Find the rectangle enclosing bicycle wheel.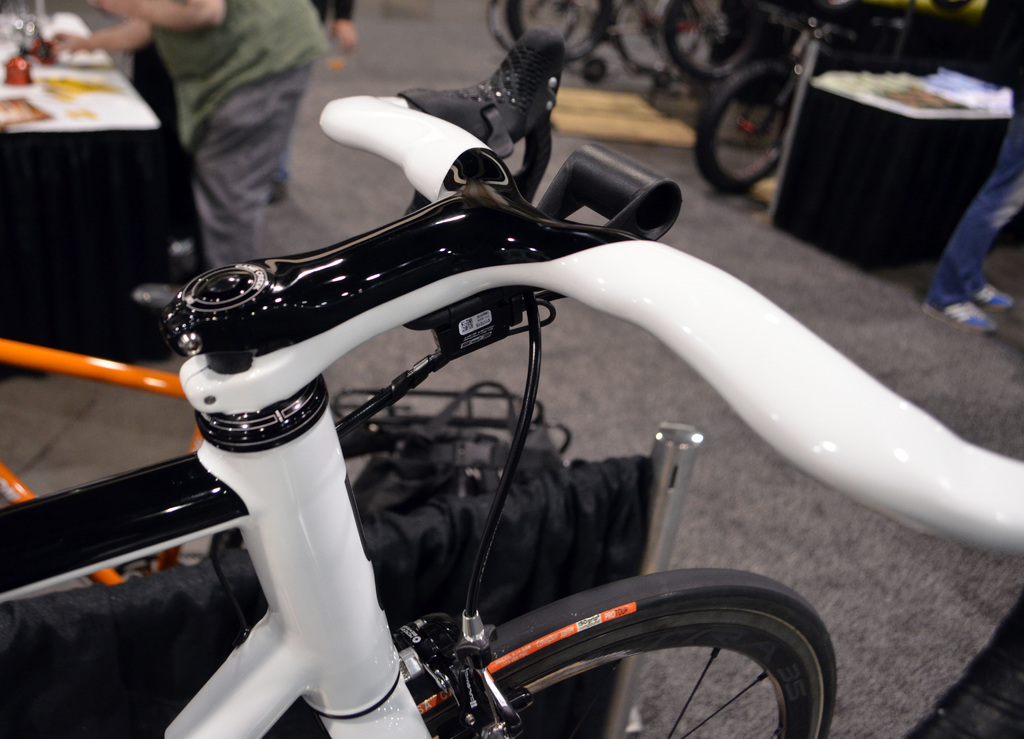
365 553 849 738.
